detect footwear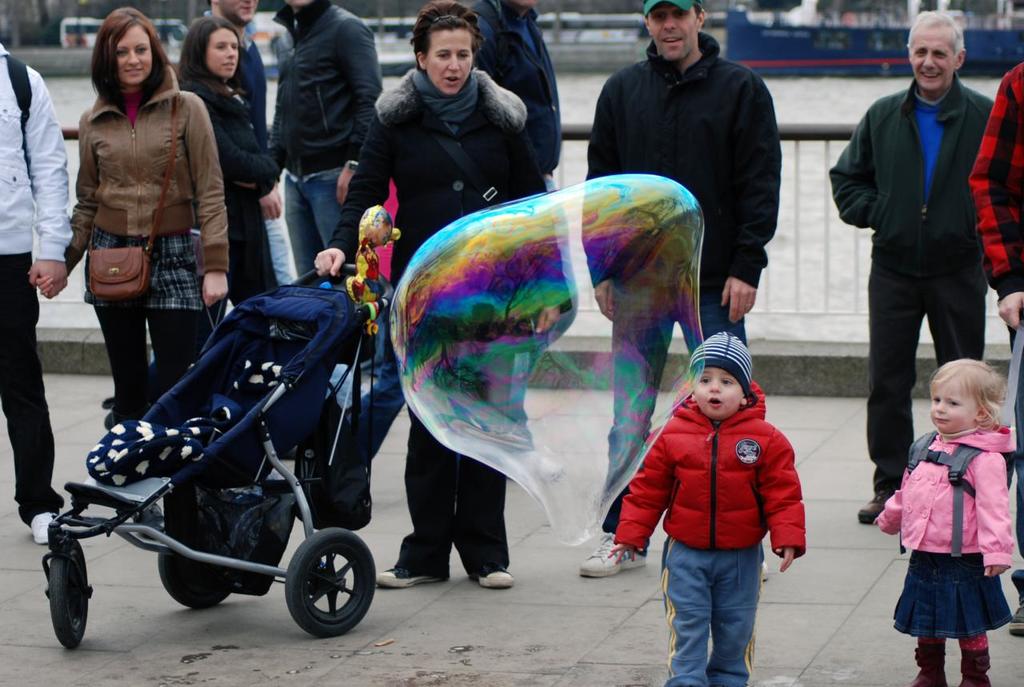
(858, 490, 890, 521)
